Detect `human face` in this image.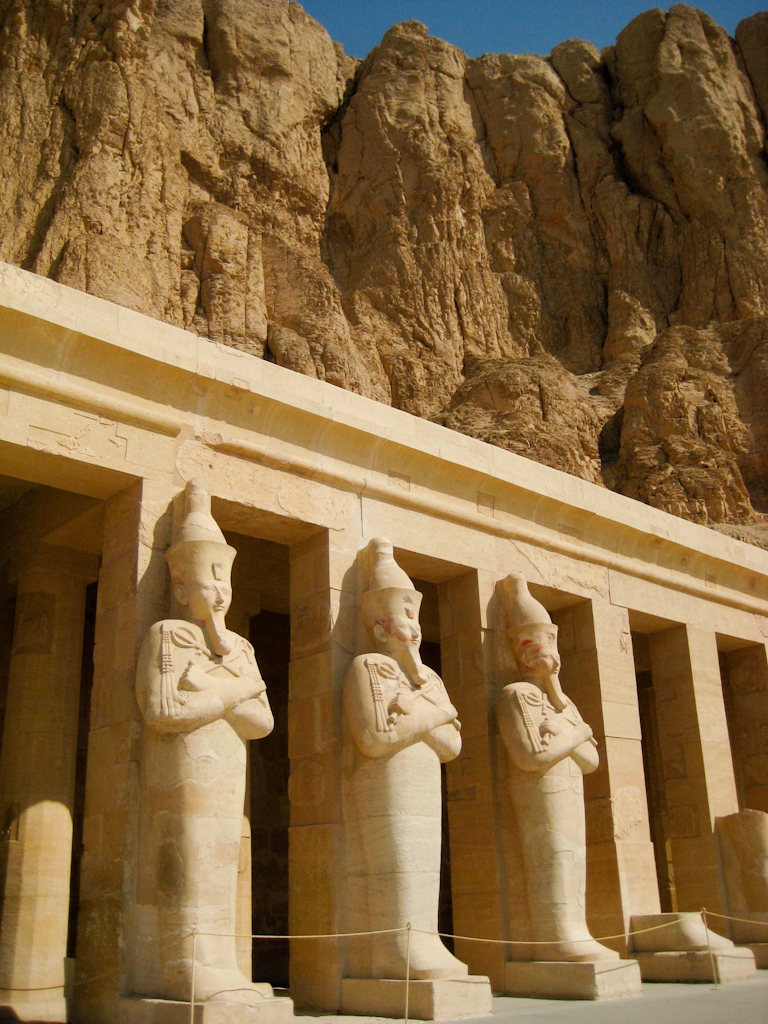
Detection: x1=531, y1=644, x2=561, y2=678.
